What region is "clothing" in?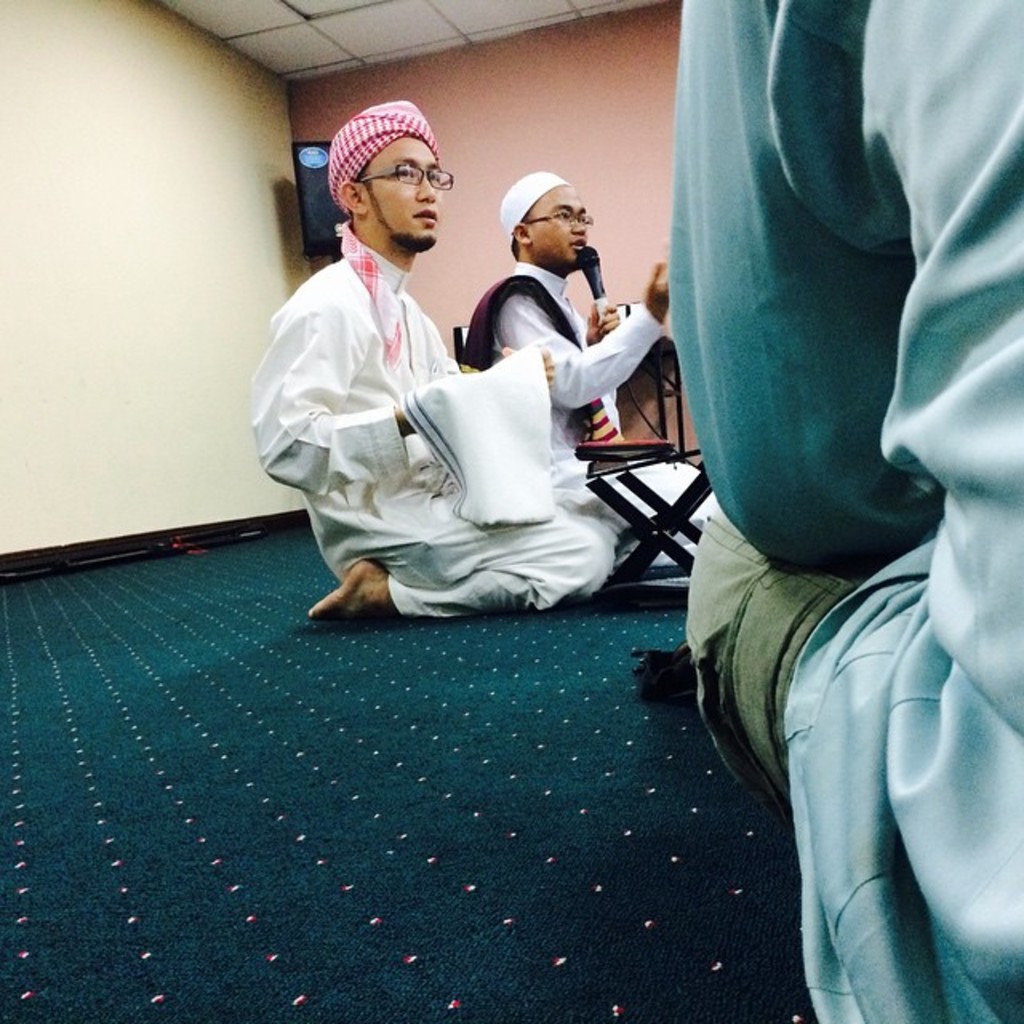
detection(267, 208, 613, 598).
